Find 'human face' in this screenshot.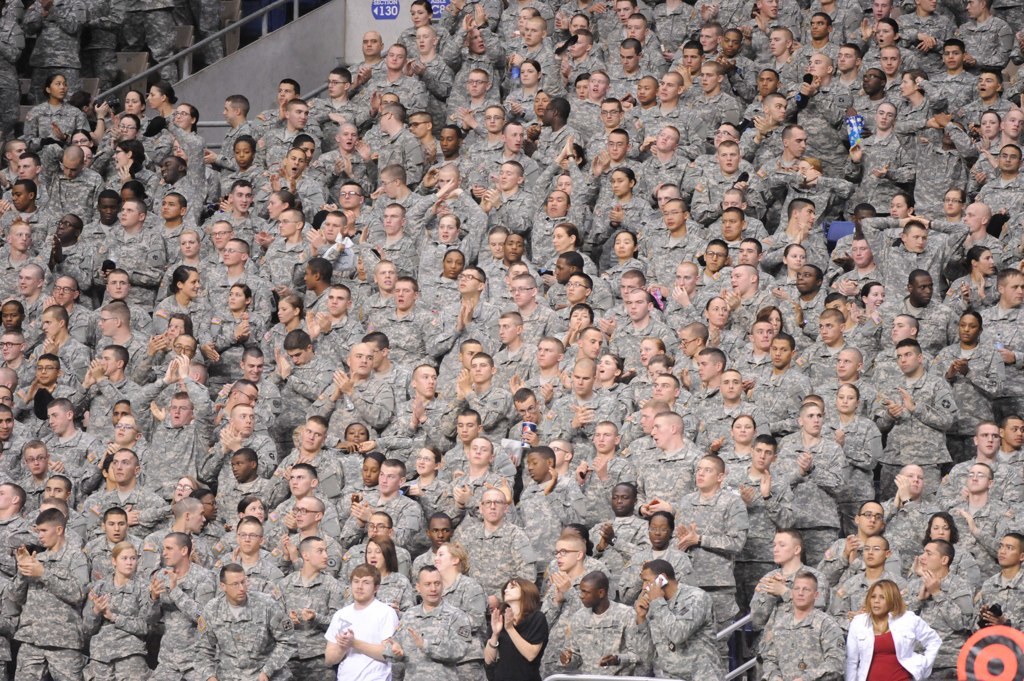
The bounding box for 'human face' is <box>563,30,593,60</box>.
